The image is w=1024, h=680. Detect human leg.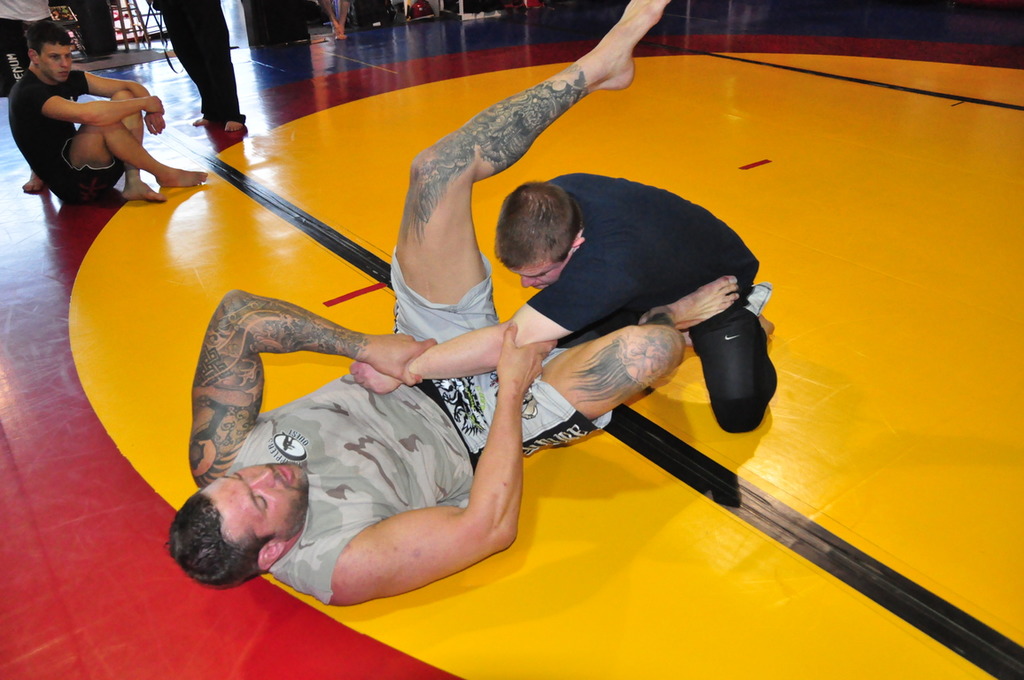
Detection: x1=689 y1=282 x2=773 y2=437.
